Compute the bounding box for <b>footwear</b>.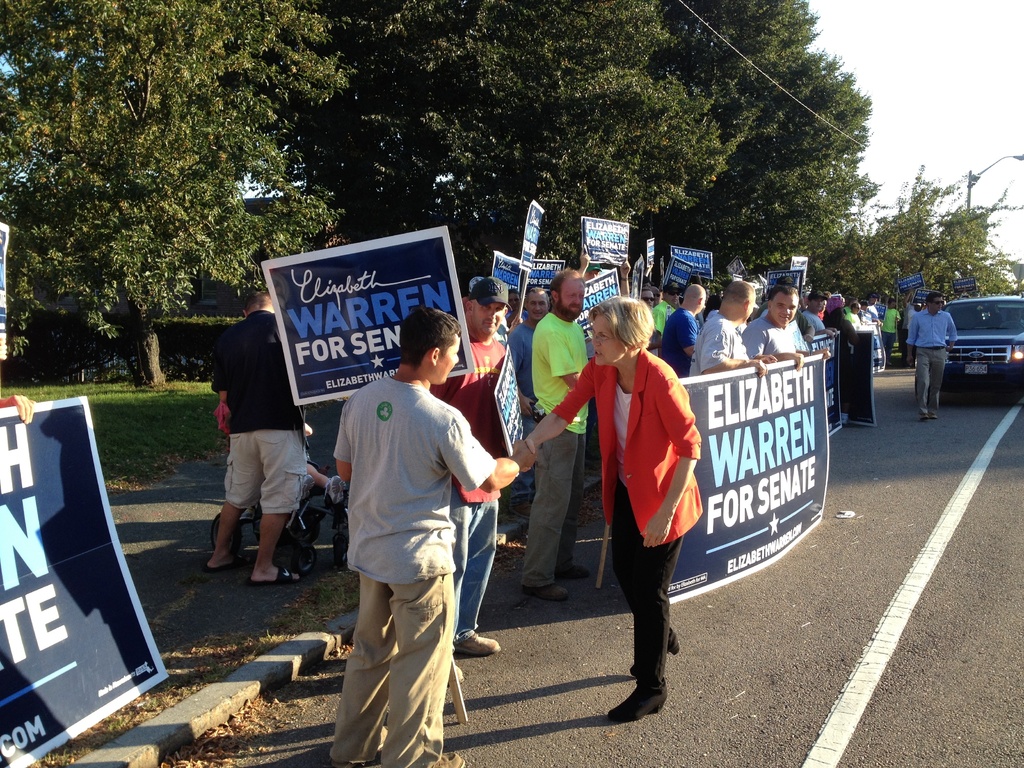
(554,562,583,577).
